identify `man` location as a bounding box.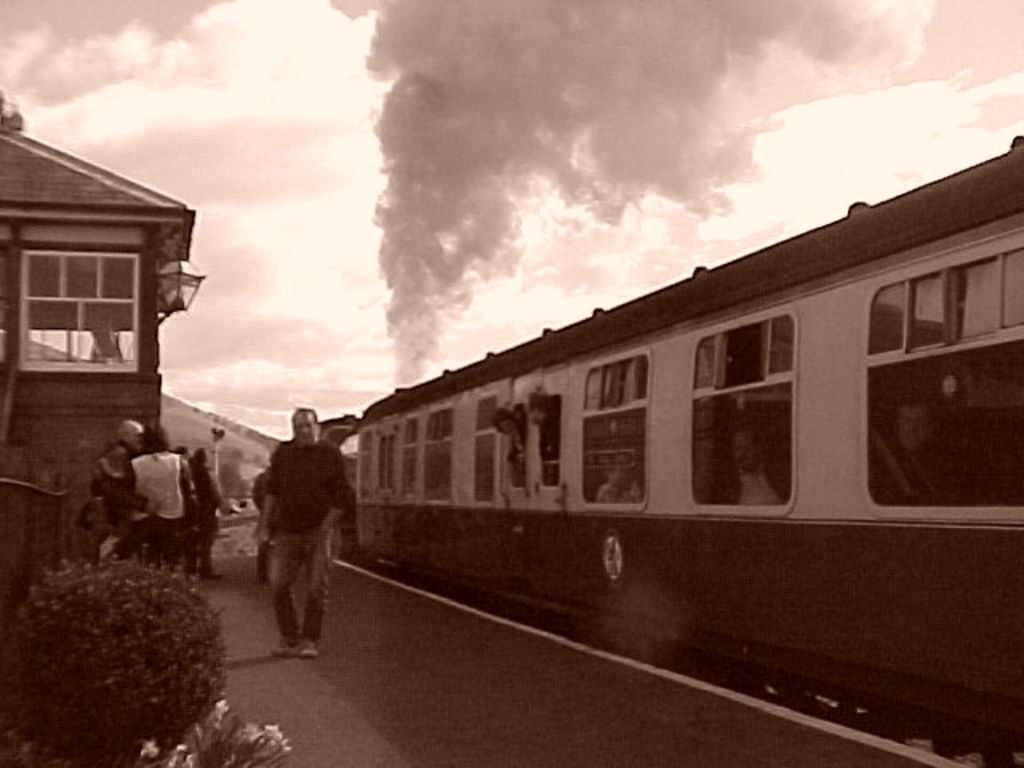
712/422/792/506.
